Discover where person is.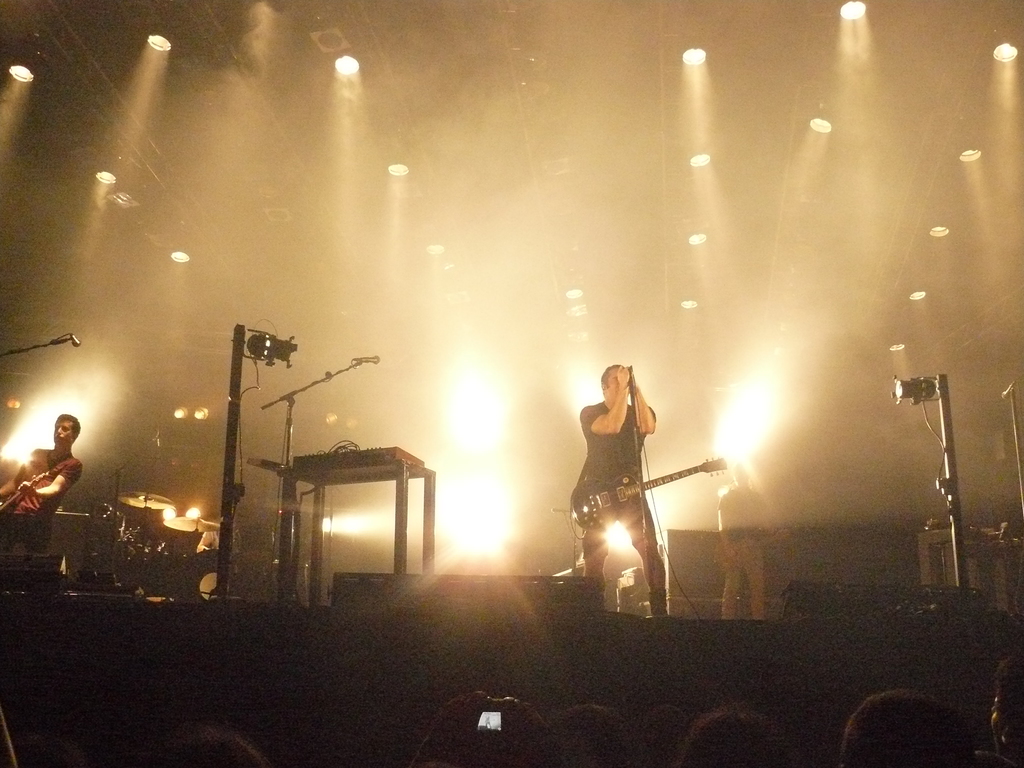
Discovered at Rect(715, 461, 764, 627).
